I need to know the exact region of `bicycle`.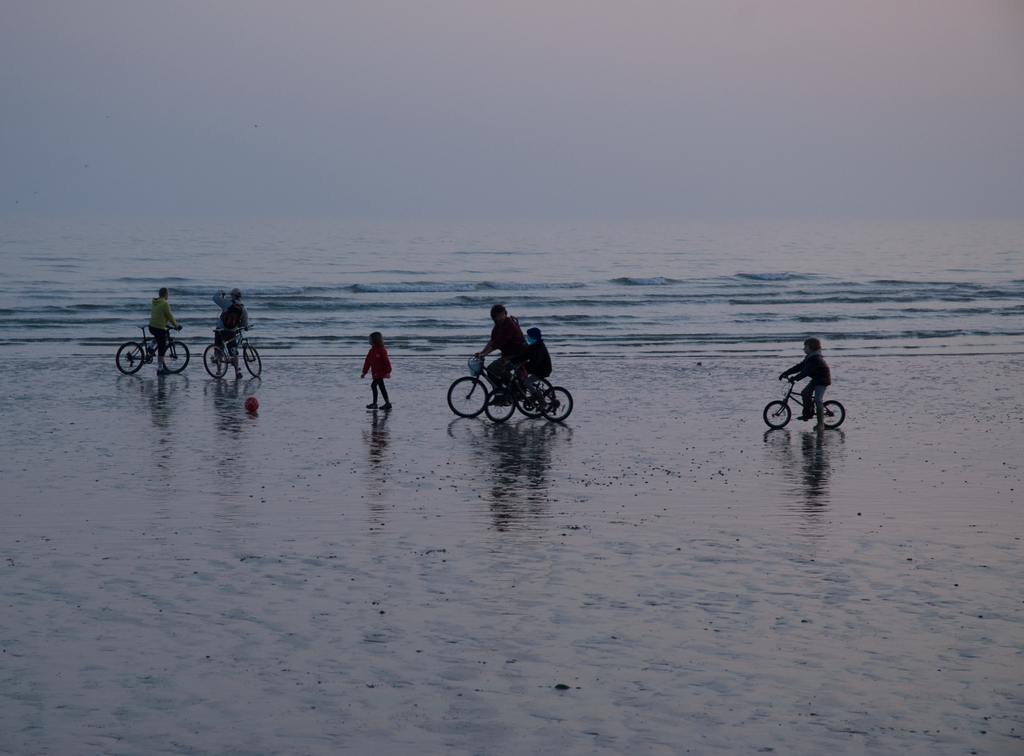
Region: 447, 350, 554, 416.
